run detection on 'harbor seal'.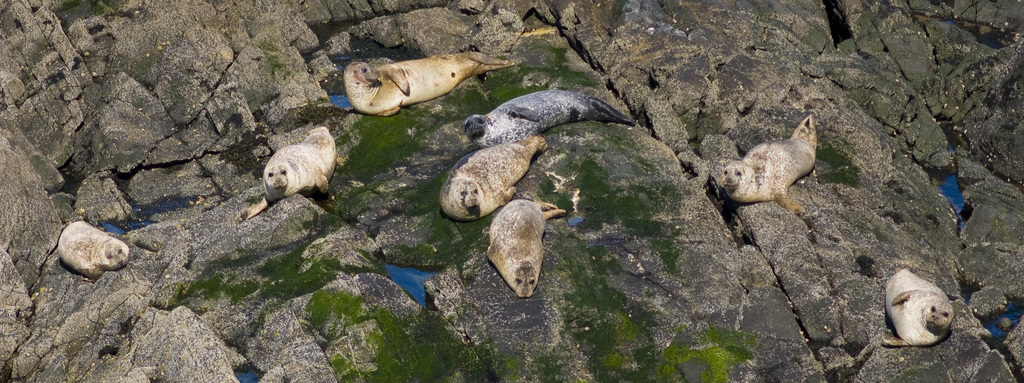
Result: box=[439, 135, 548, 228].
